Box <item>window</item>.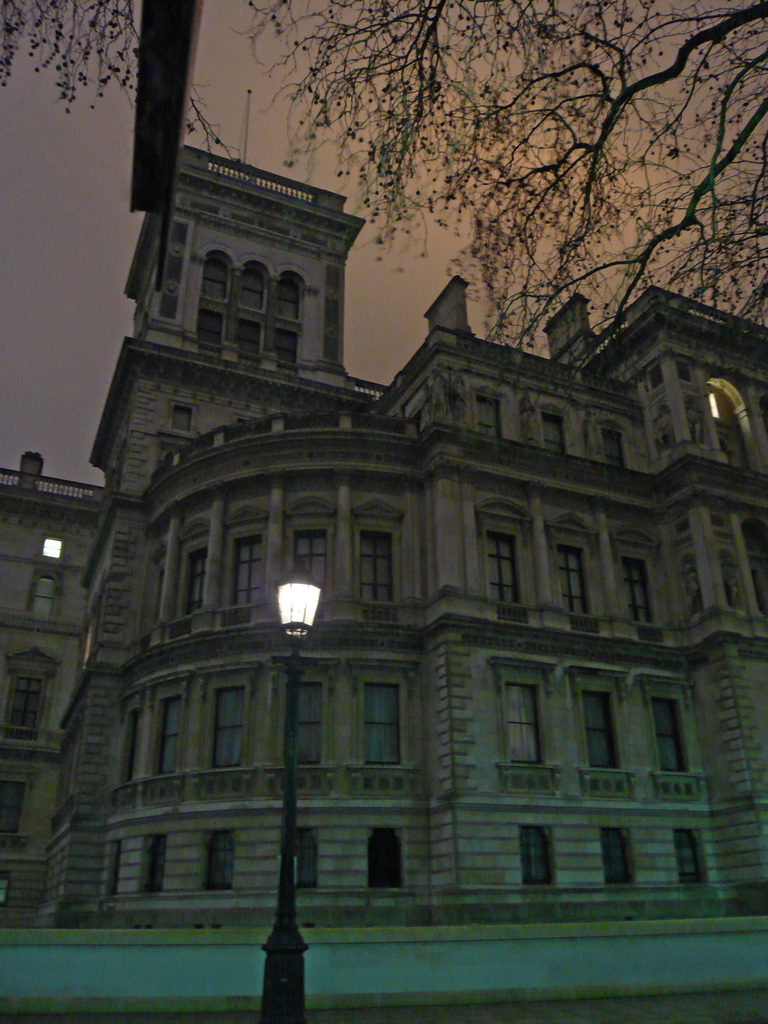
l=516, t=830, r=553, b=888.
